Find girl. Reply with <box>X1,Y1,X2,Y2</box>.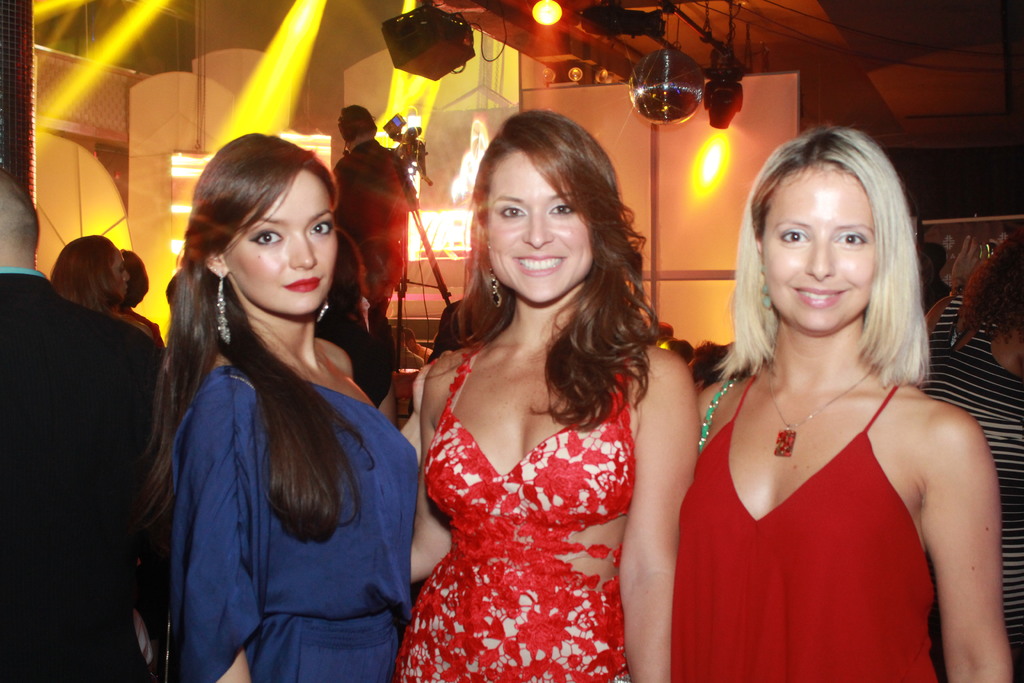
<box>397,110,701,682</box>.
